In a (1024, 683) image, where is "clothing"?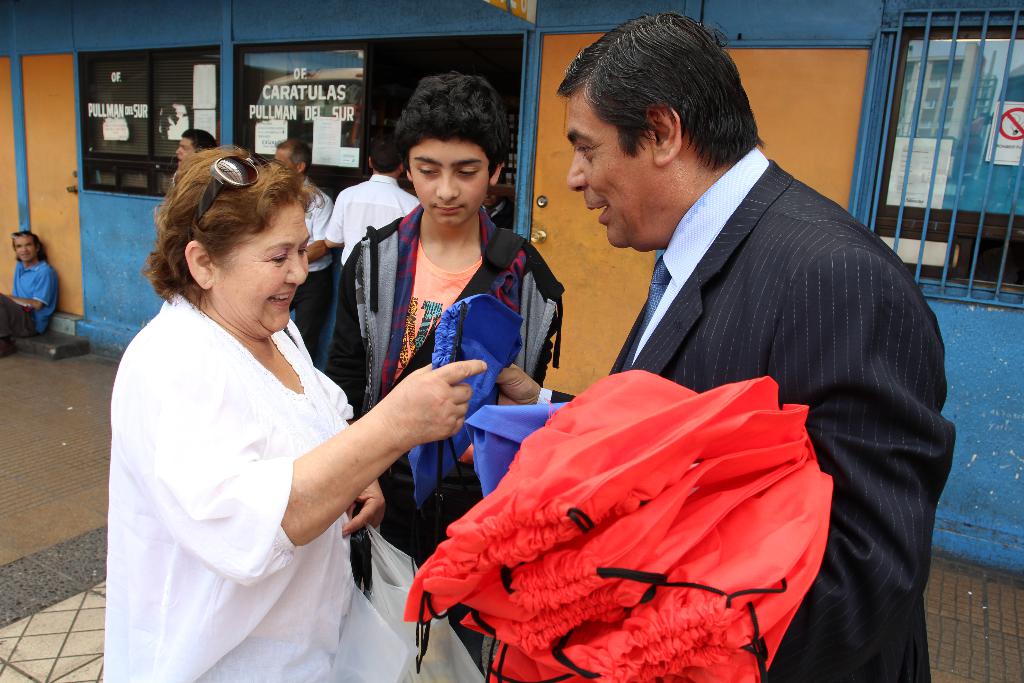
(x1=106, y1=286, x2=460, y2=682).
